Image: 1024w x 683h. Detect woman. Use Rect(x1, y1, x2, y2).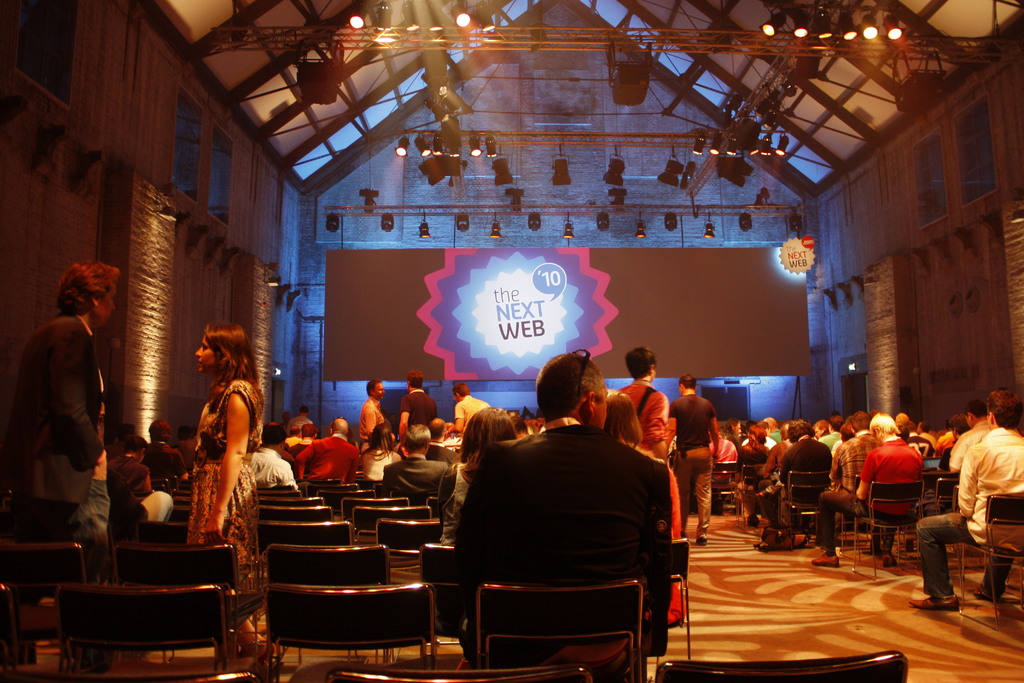
Rect(193, 327, 274, 663).
